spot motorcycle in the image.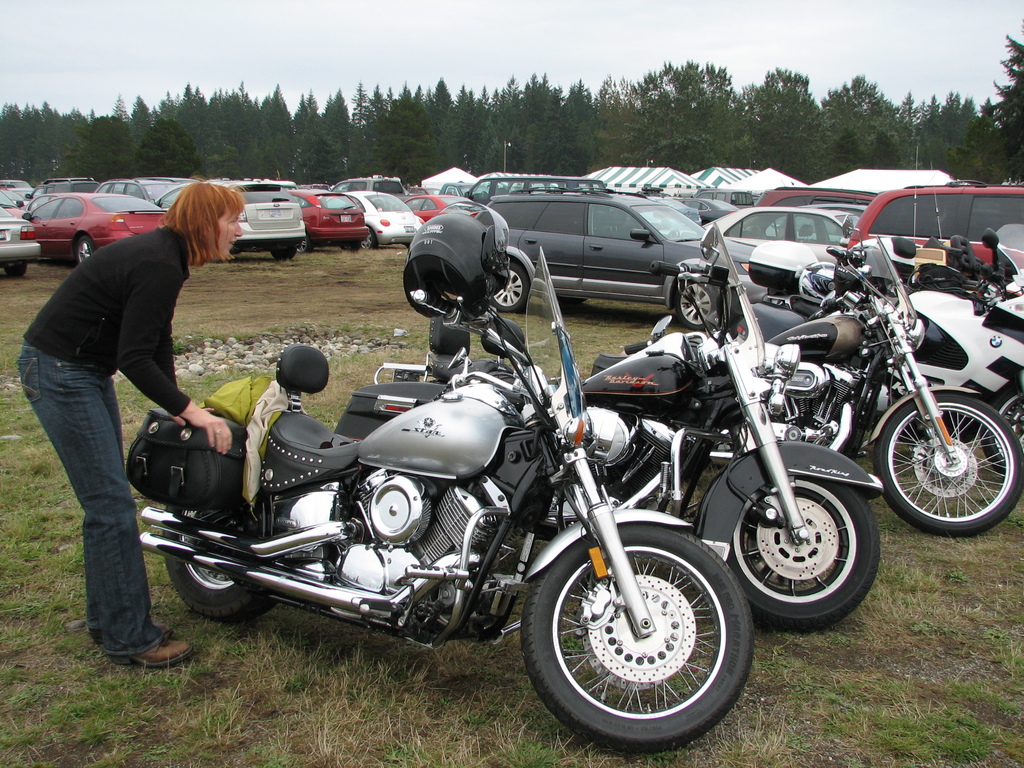
motorcycle found at <region>753, 220, 1023, 482</region>.
